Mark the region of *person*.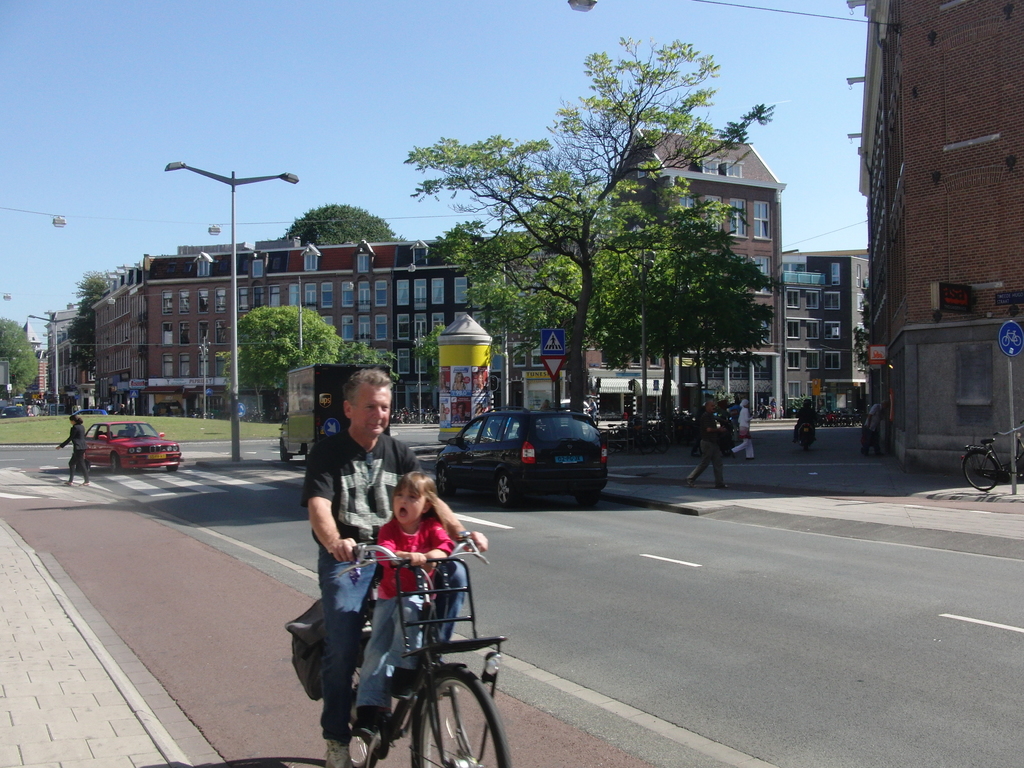
Region: (x1=724, y1=397, x2=750, y2=459).
